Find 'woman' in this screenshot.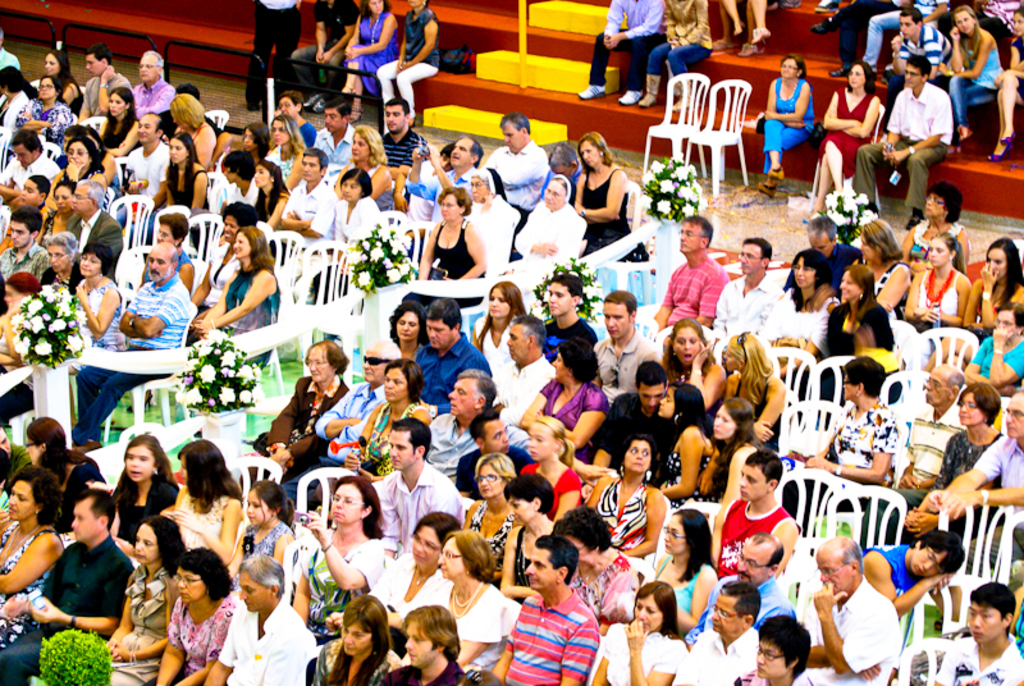
The bounding box for 'woman' is (left=653, top=379, right=716, bottom=521).
